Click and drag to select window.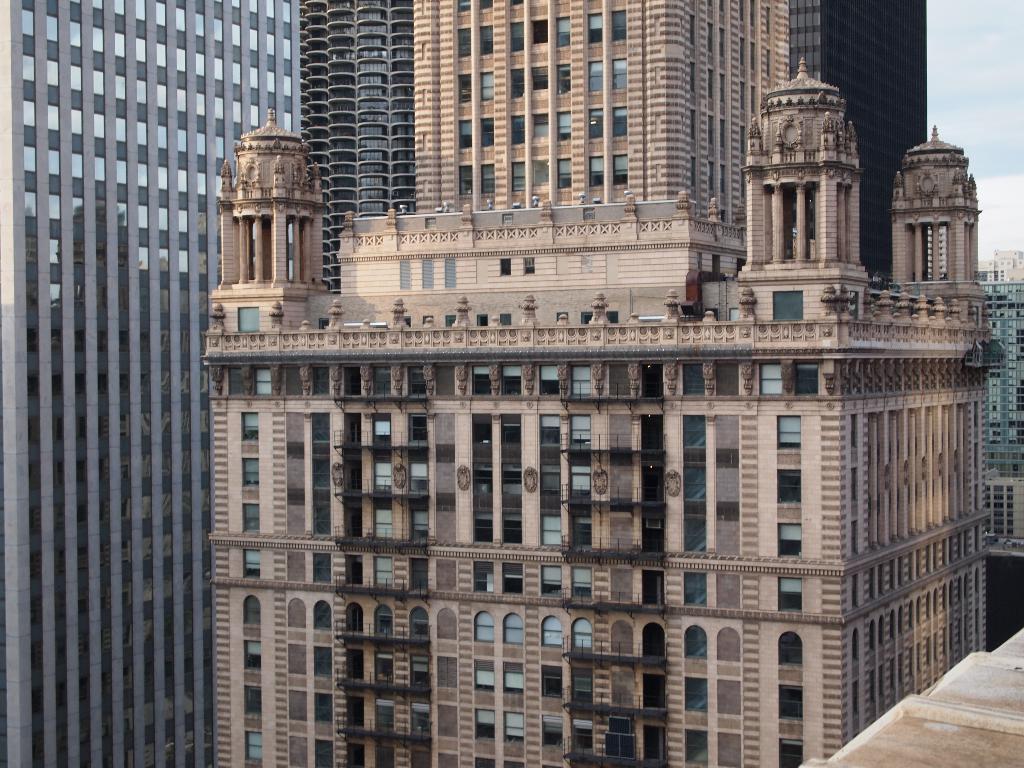
Selection: region(780, 740, 799, 767).
